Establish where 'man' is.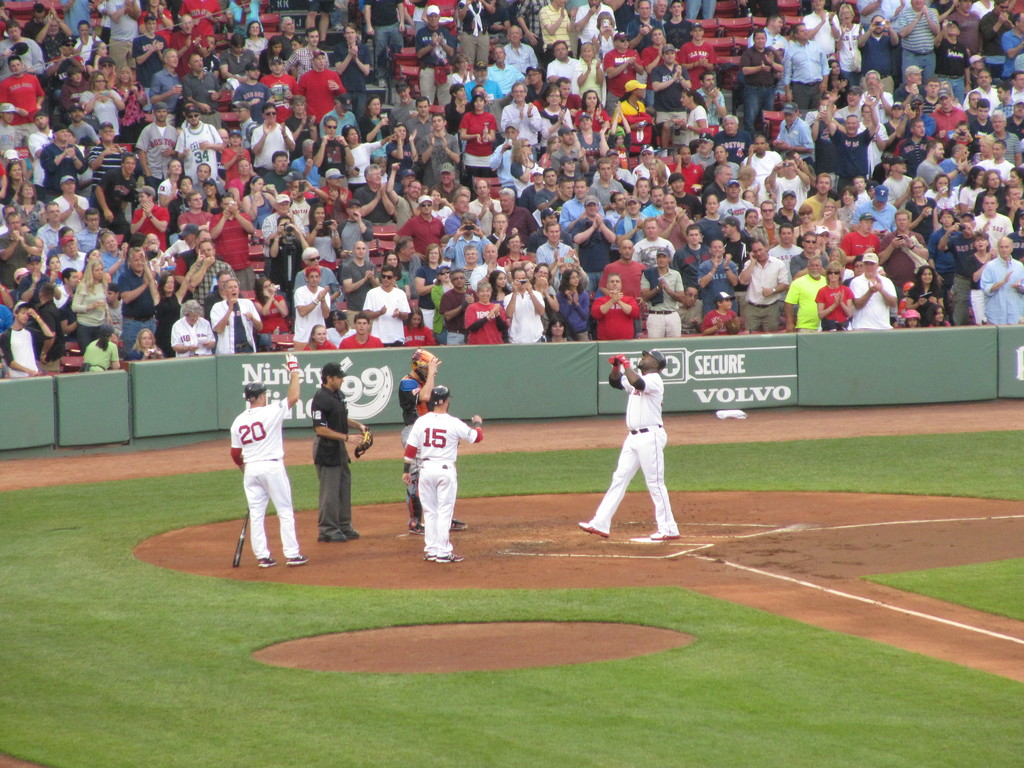
Established at <region>650, 45, 692, 136</region>.
